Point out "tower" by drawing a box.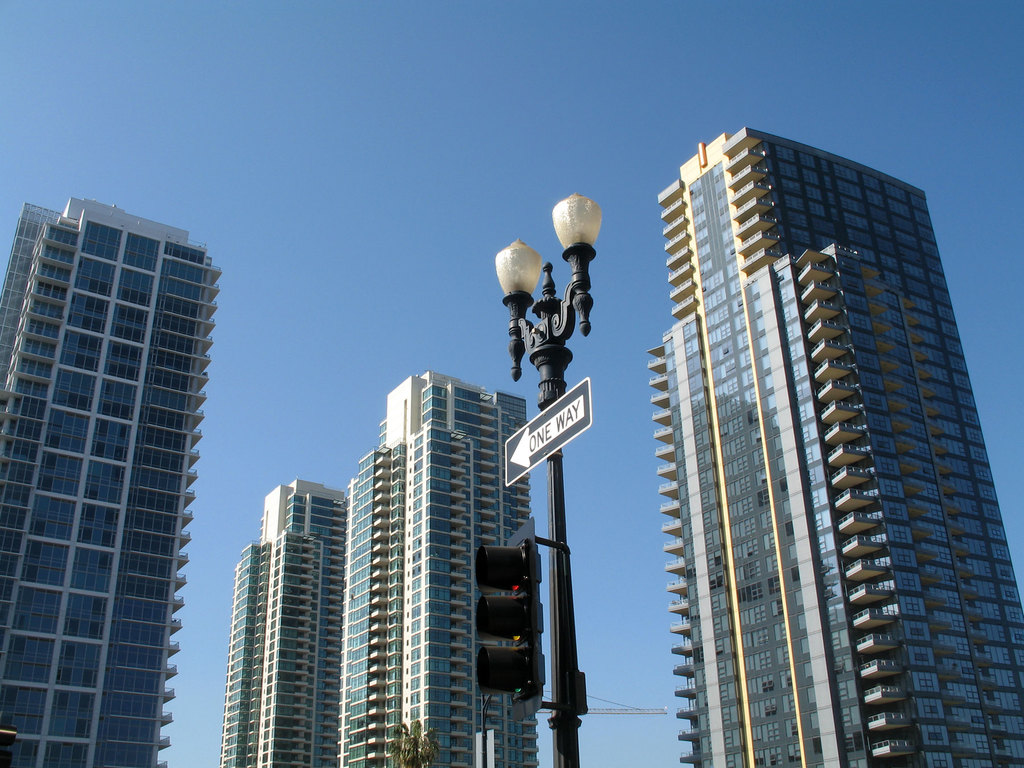
x1=0, y1=139, x2=242, y2=759.
